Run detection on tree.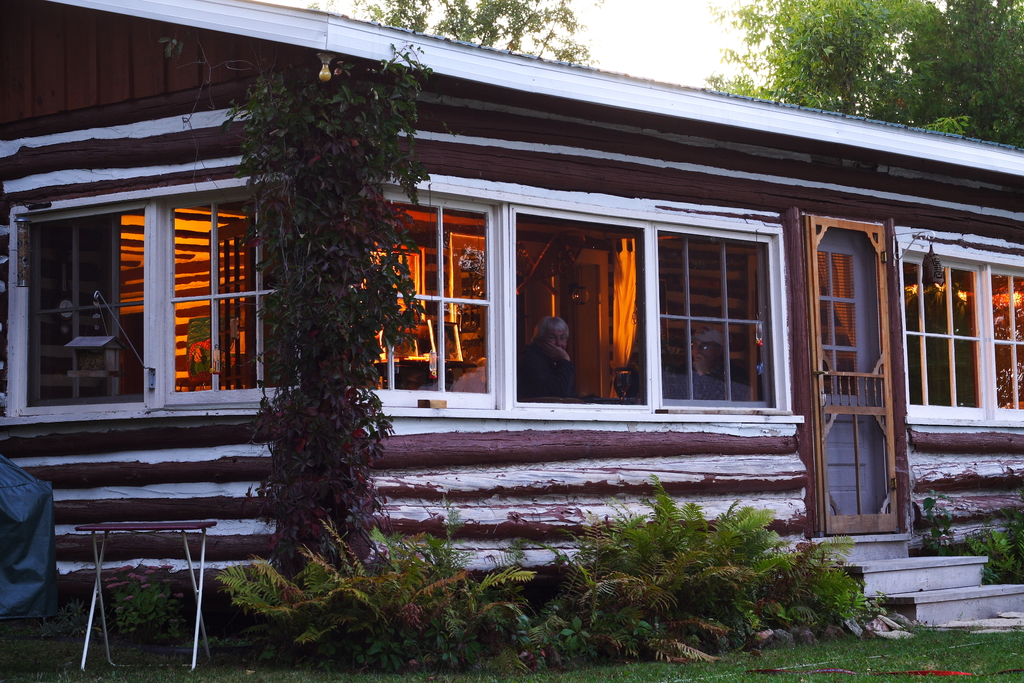
Result: {"x1": 298, "y1": 0, "x2": 628, "y2": 71}.
